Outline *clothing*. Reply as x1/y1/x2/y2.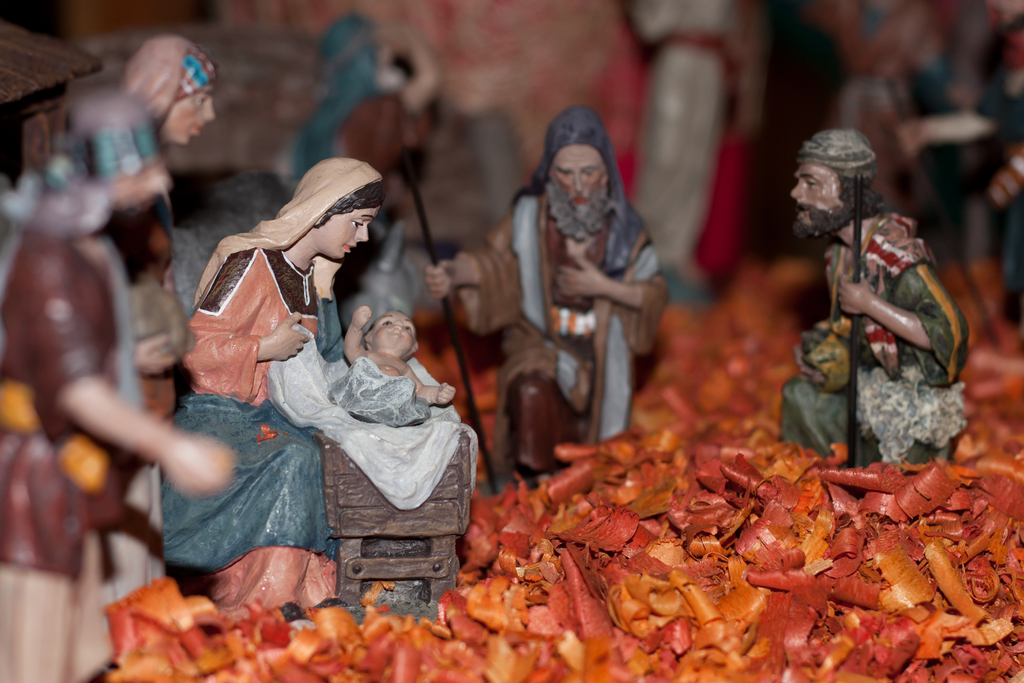
0/188/166/682.
